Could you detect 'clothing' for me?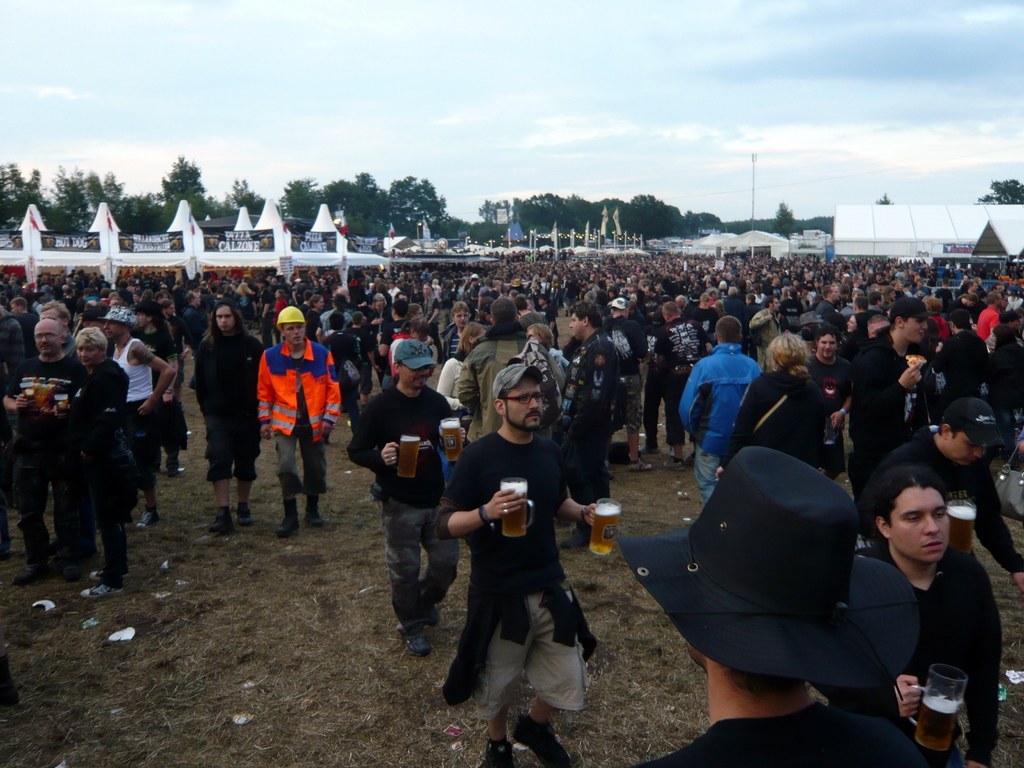
Detection result: box=[724, 371, 826, 465].
